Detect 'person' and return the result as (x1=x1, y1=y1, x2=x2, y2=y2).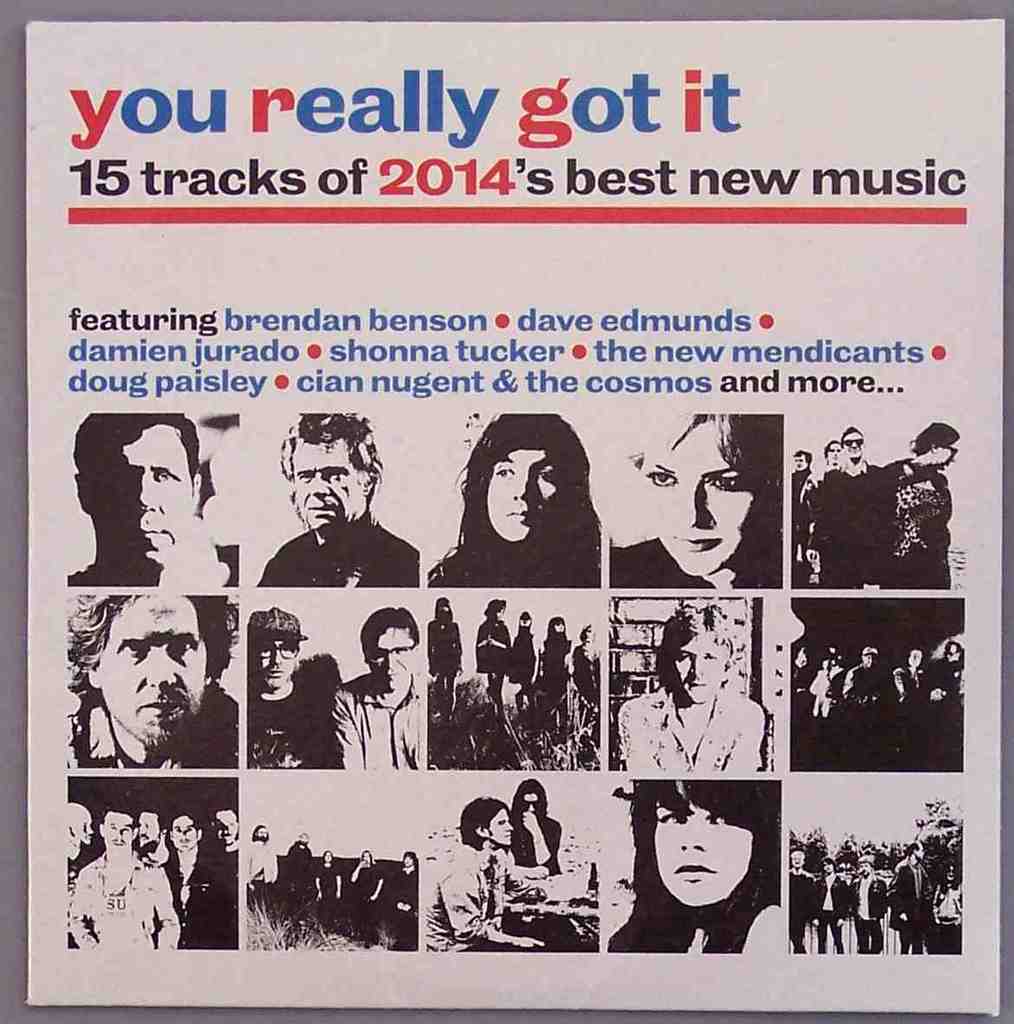
(x1=386, y1=856, x2=420, y2=942).
